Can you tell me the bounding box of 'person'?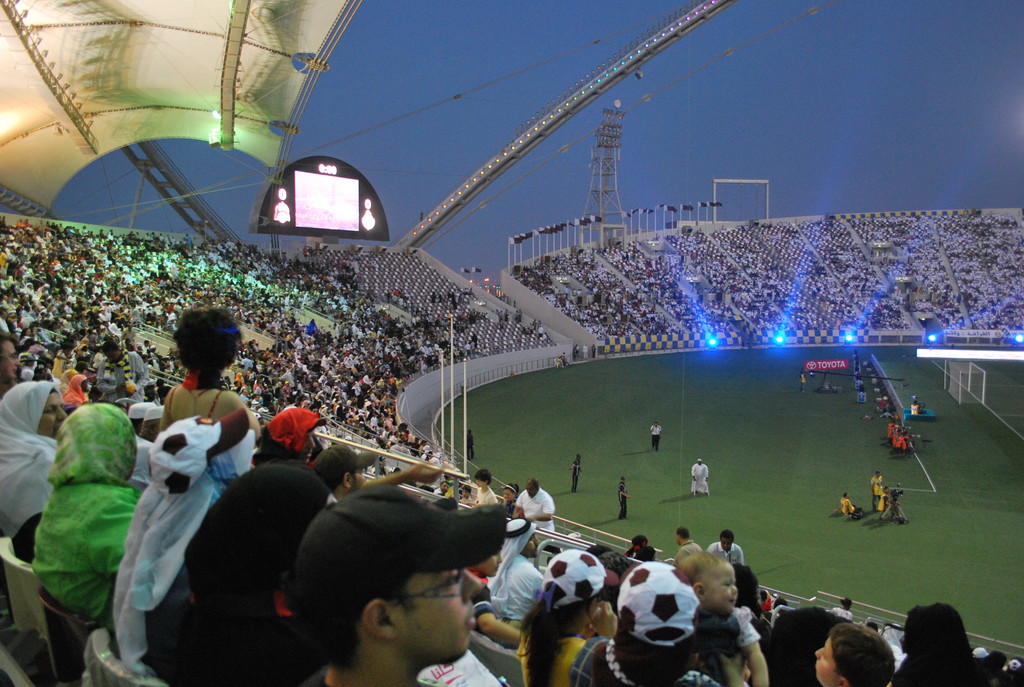
{"left": 31, "top": 352, "right": 134, "bottom": 648}.
